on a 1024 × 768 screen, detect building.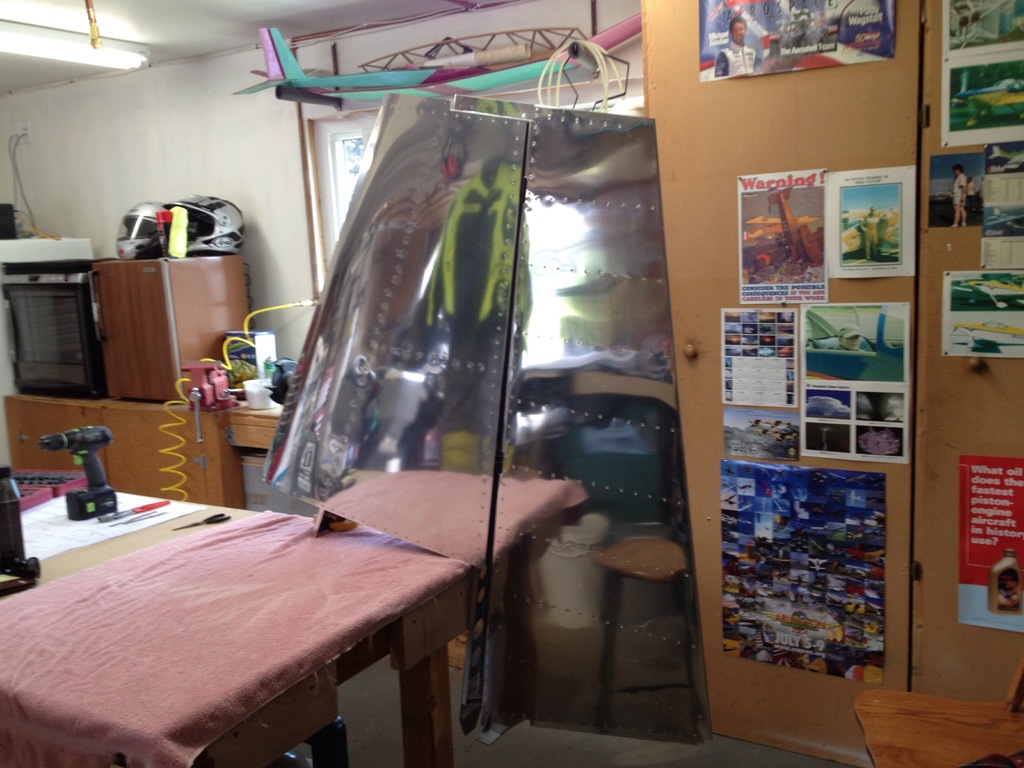
bbox=[0, 0, 1023, 766].
